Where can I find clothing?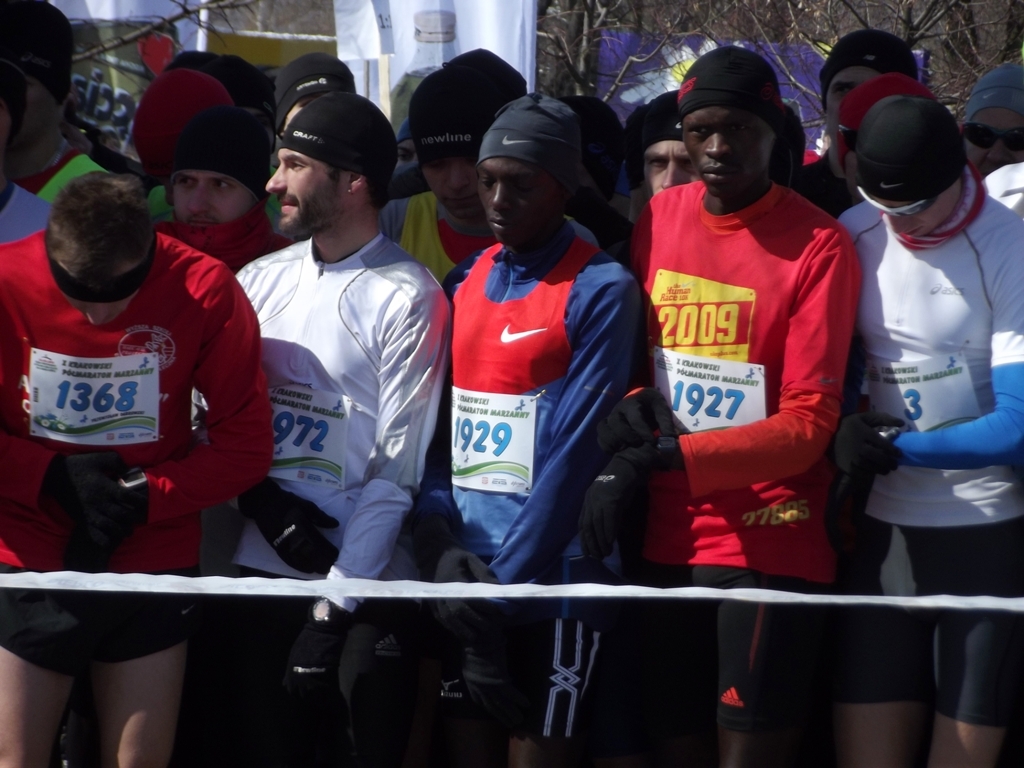
You can find it at crop(0, 228, 279, 570).
